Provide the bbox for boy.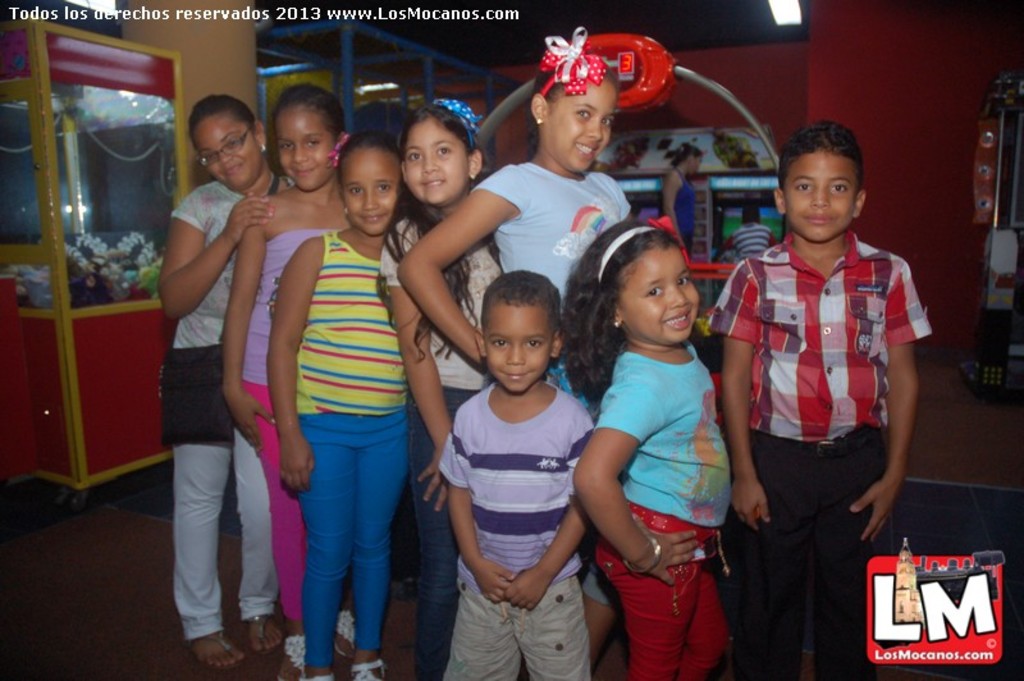
<region>439, 270, 594, 680</region>.
